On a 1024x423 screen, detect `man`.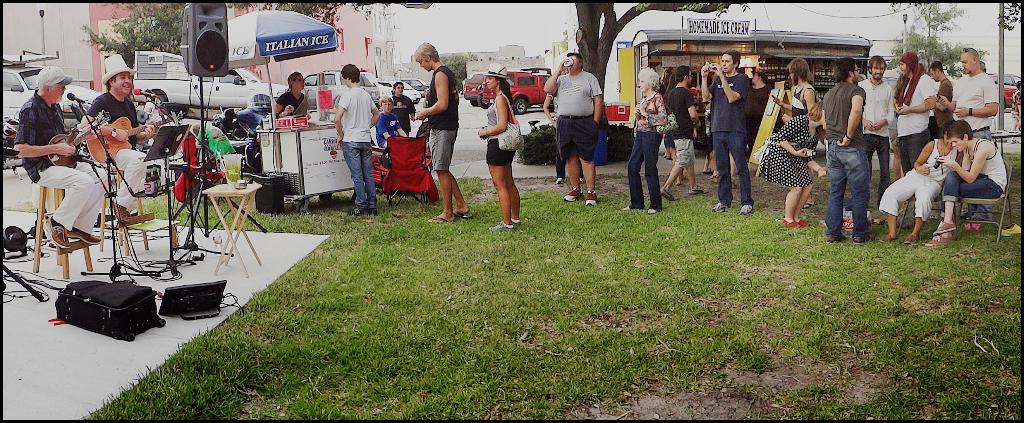
Rect(328, 66, 383, 219).
